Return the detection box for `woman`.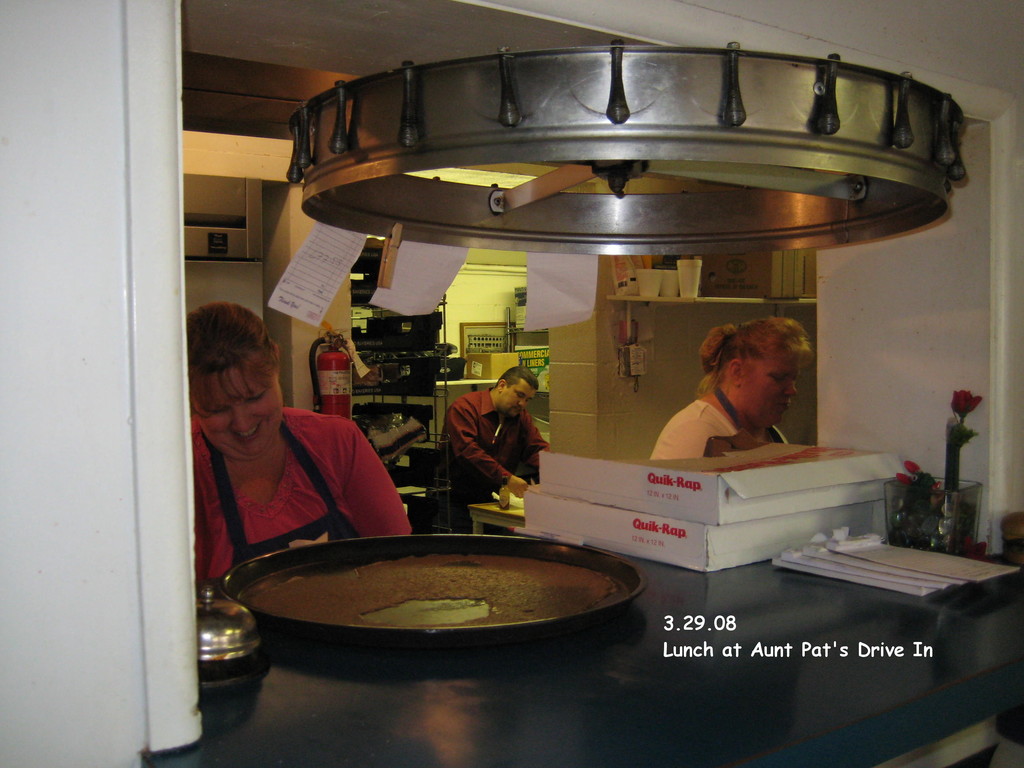
region(671, 312, 835, 454).
